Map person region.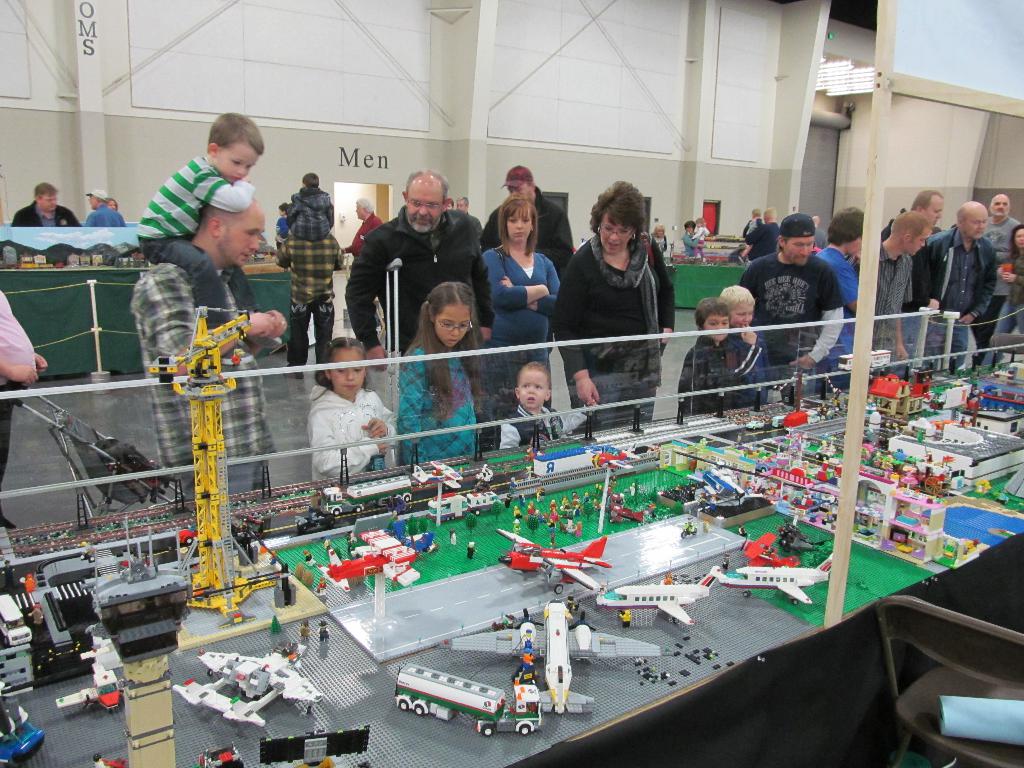
Mapped to l=0, t=275, r=47, b=529.
